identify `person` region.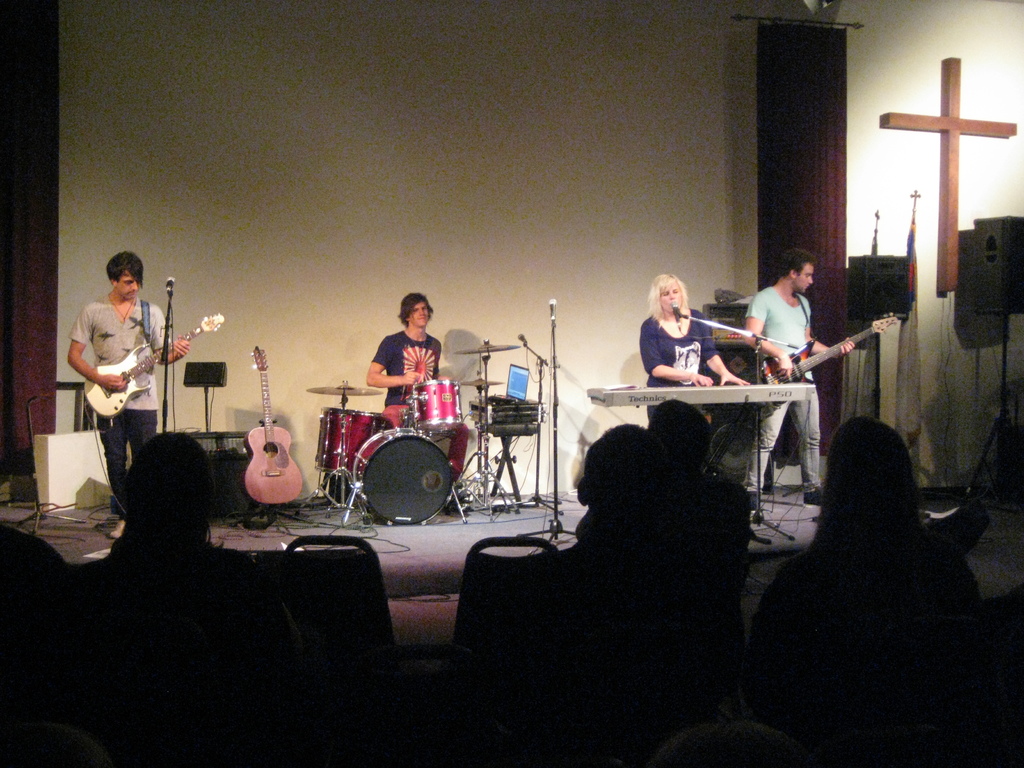
Region: 362/294/467/483.
